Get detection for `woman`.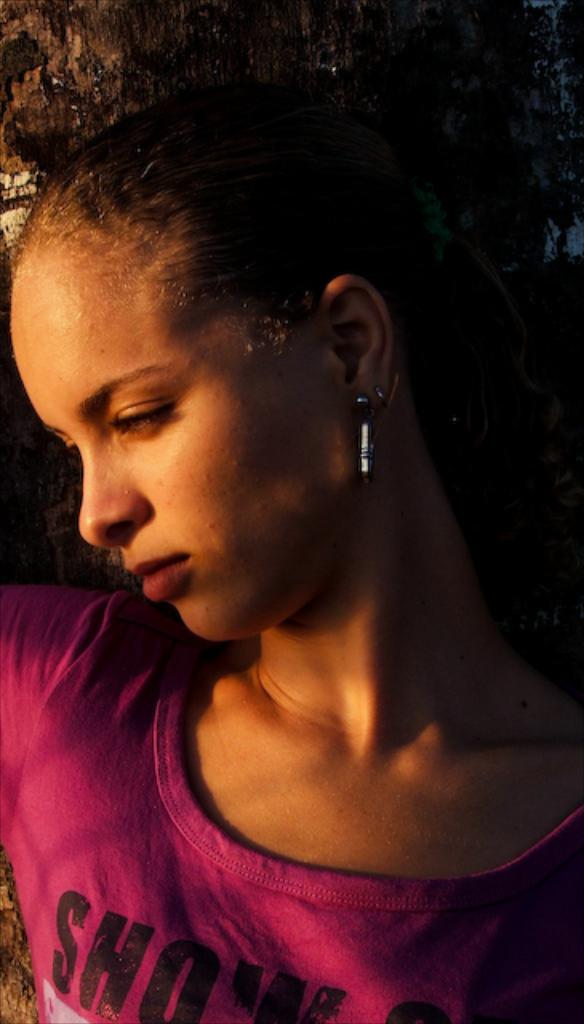
Detection: 0 91 542 986.
